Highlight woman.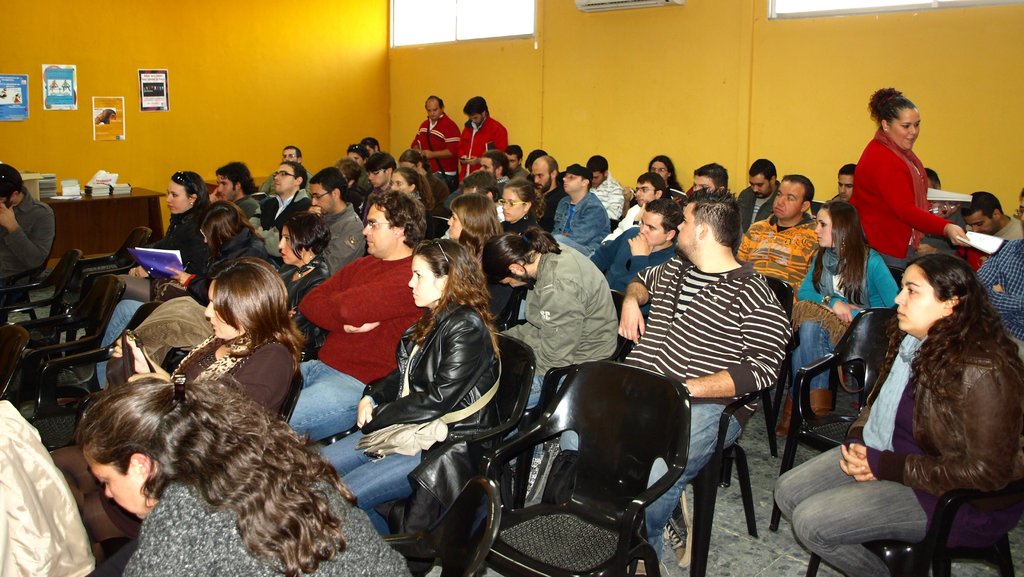
Highlighted region: x1=782, y1=202, x2=900, y2=436.
